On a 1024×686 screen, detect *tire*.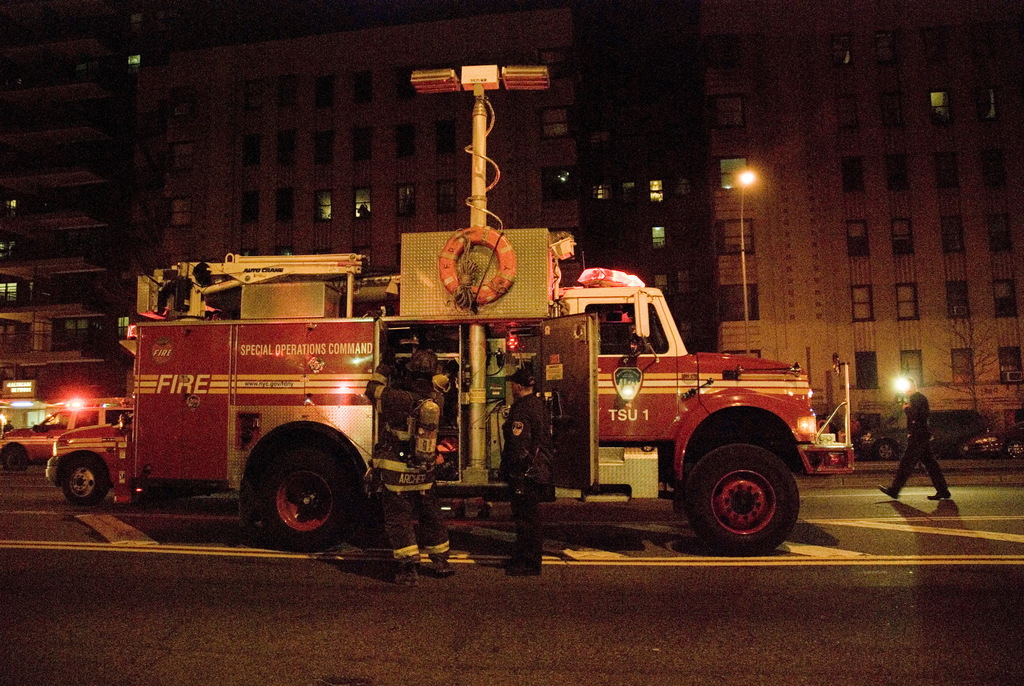
[1007,435,1023,453].
